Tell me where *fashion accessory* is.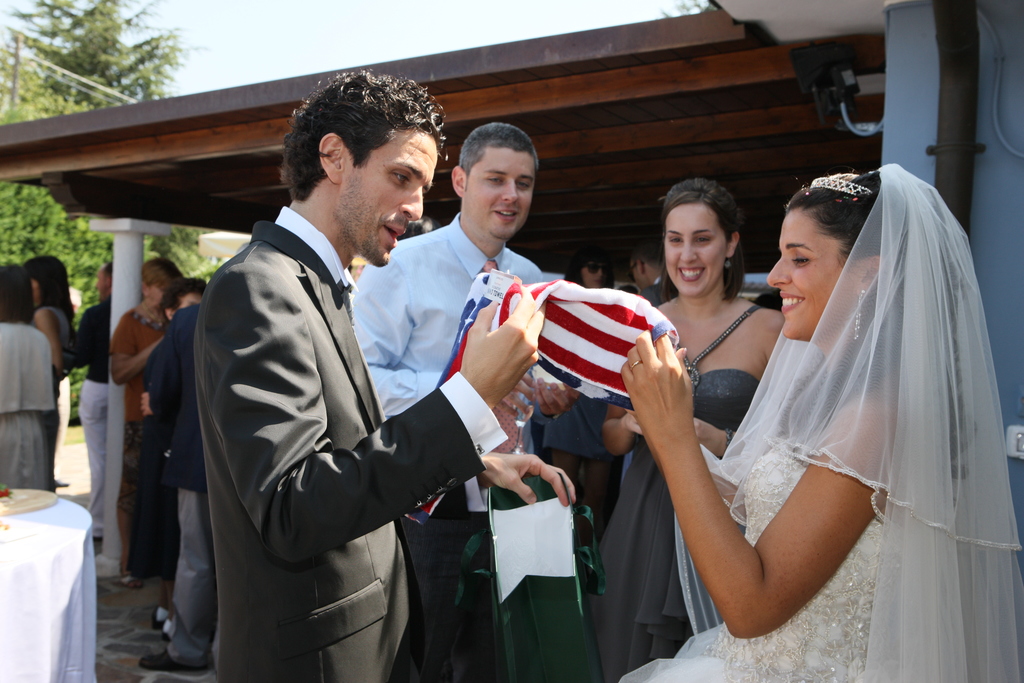
*fashion accessory* is at rect(482, 260, 522, 456).
